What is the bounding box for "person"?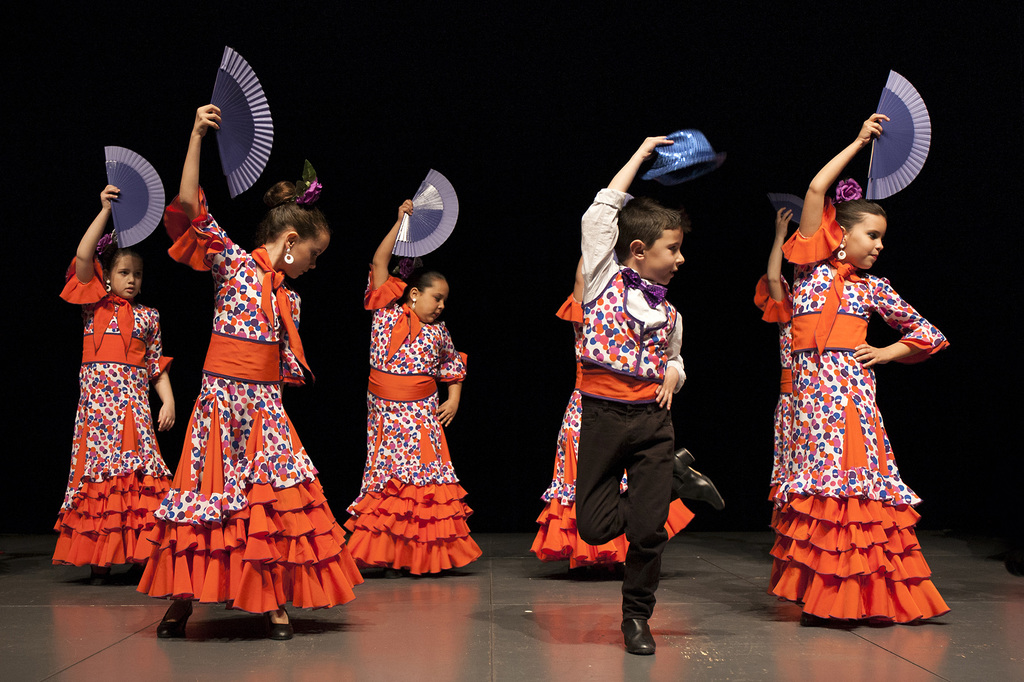
[58,179,177,577].
